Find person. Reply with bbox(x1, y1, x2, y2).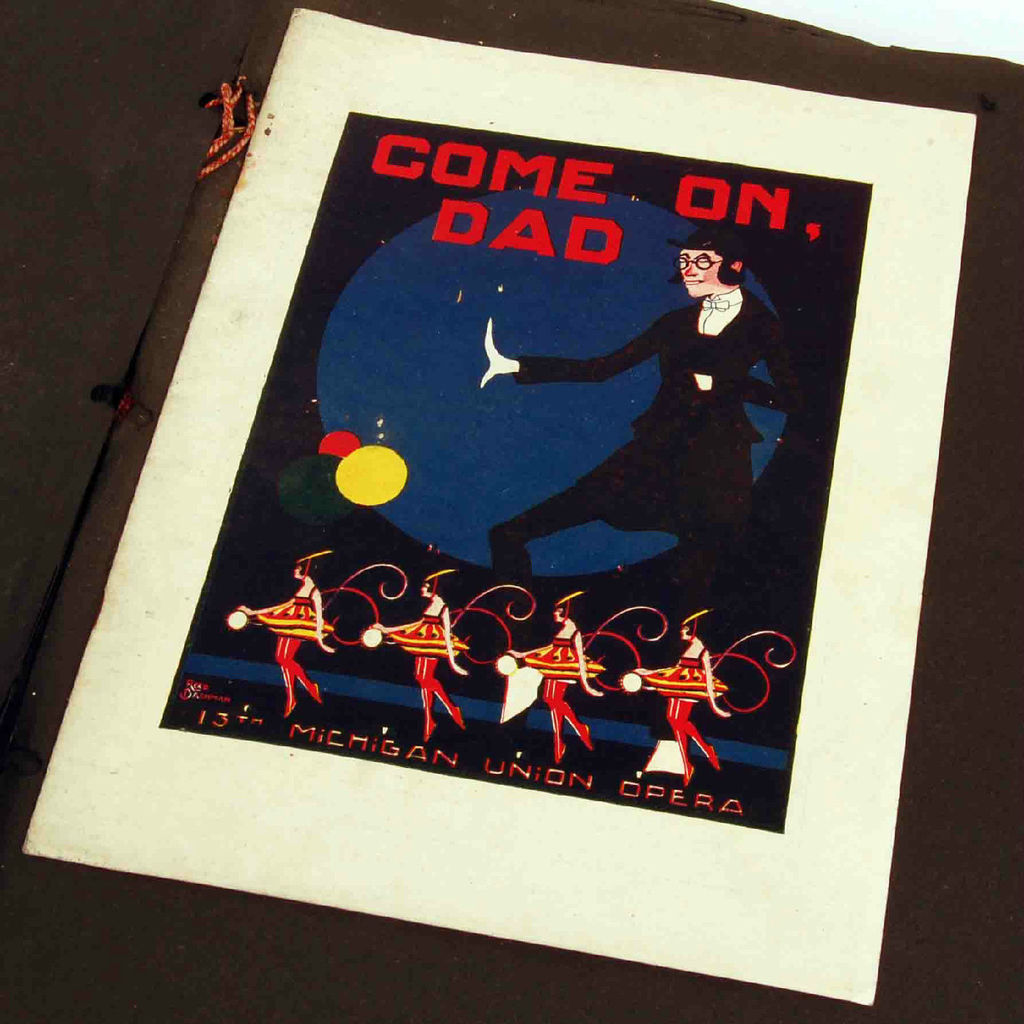
bbox(477, 222, 804, 579).
